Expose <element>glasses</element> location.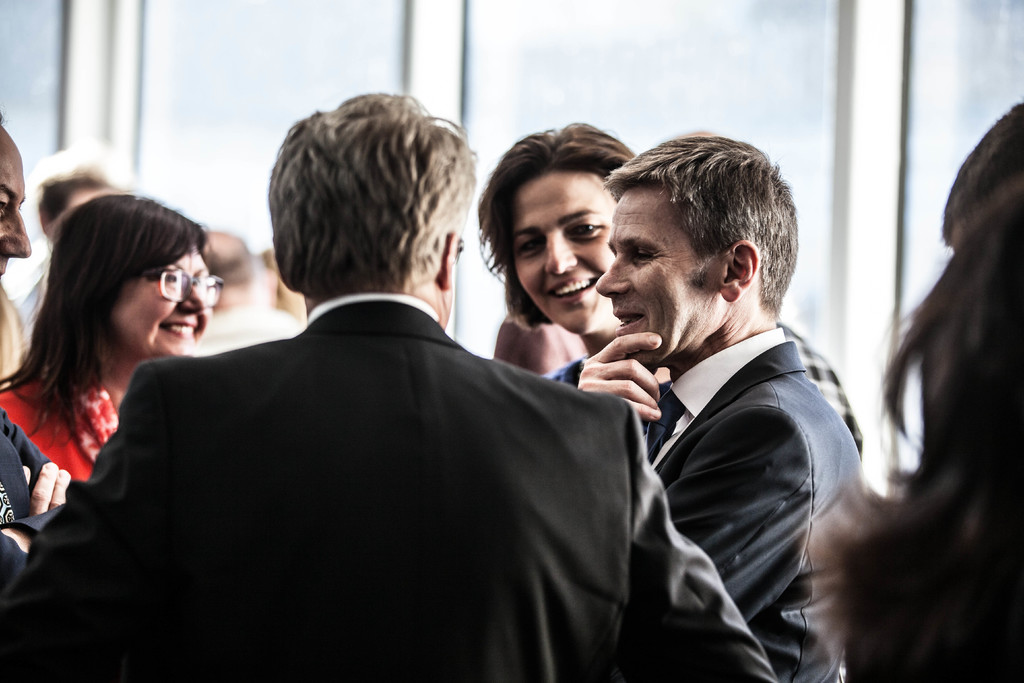
Exposed at [left=144, top=264, right=226, bottom=309].
